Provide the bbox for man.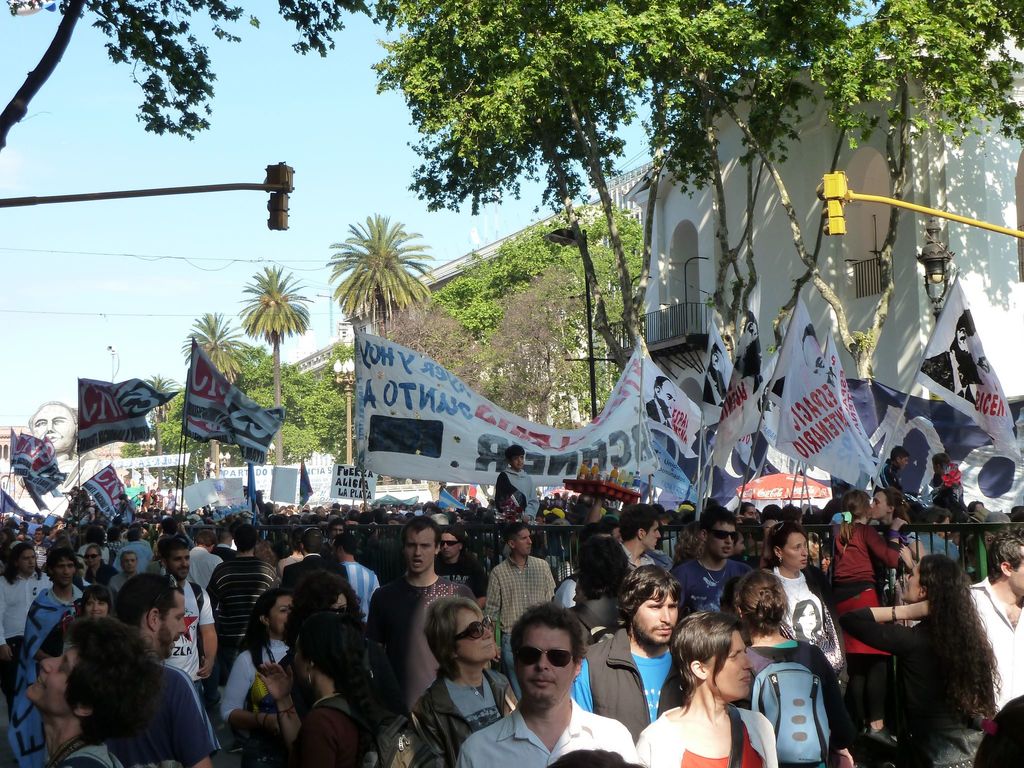
[113, 552, 138, 600].
